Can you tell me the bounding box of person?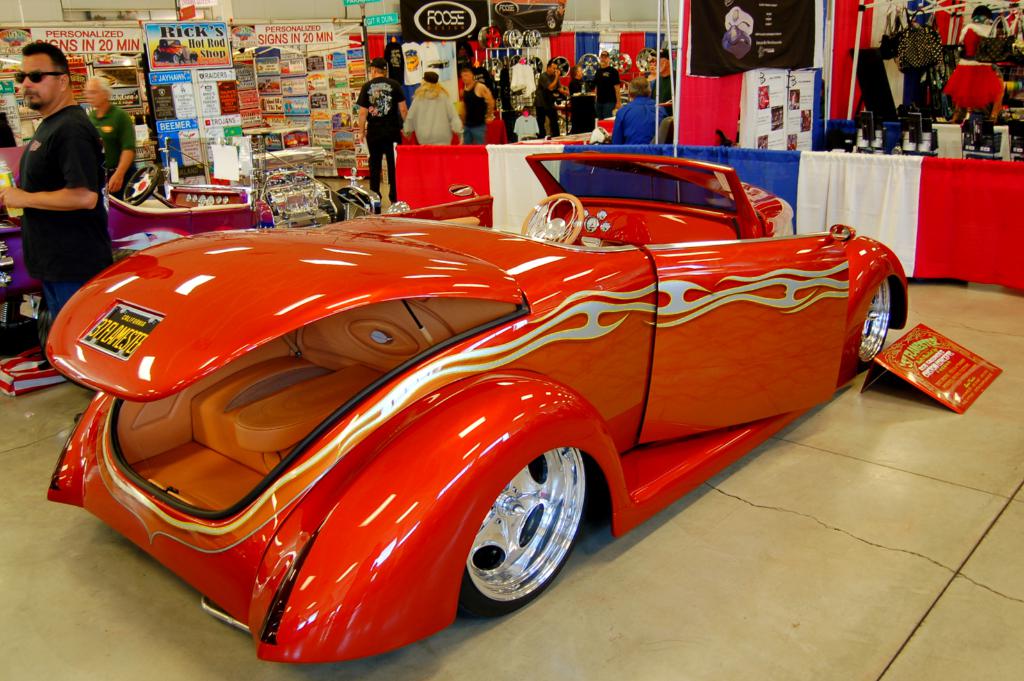
crop(647, 57, 659, 91).
